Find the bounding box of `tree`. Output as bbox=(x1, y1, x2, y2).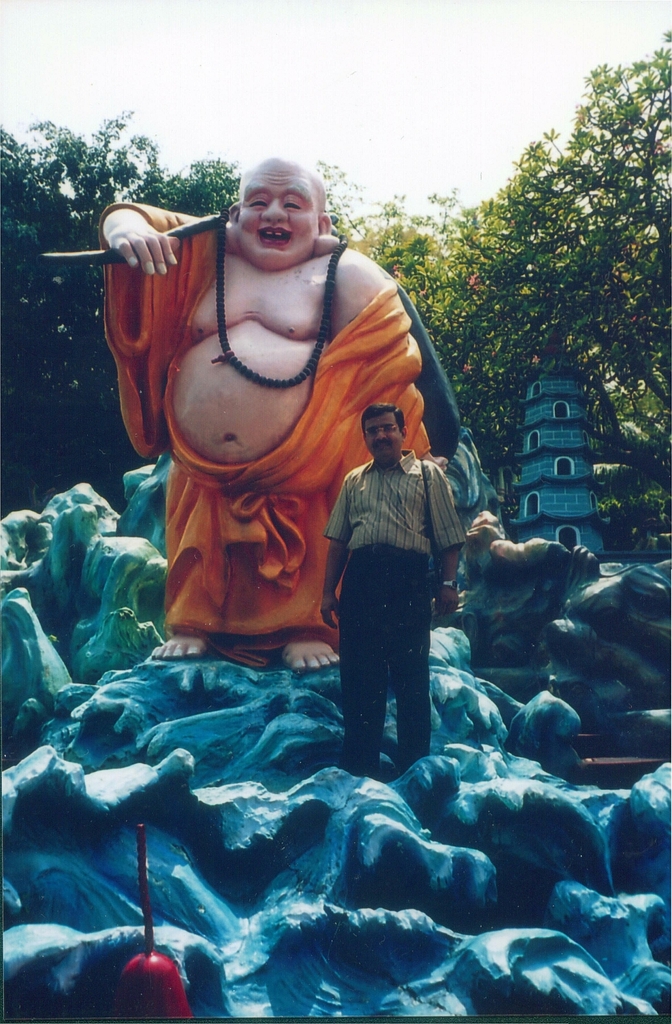
bbox=(1, 35, 671, 556).
